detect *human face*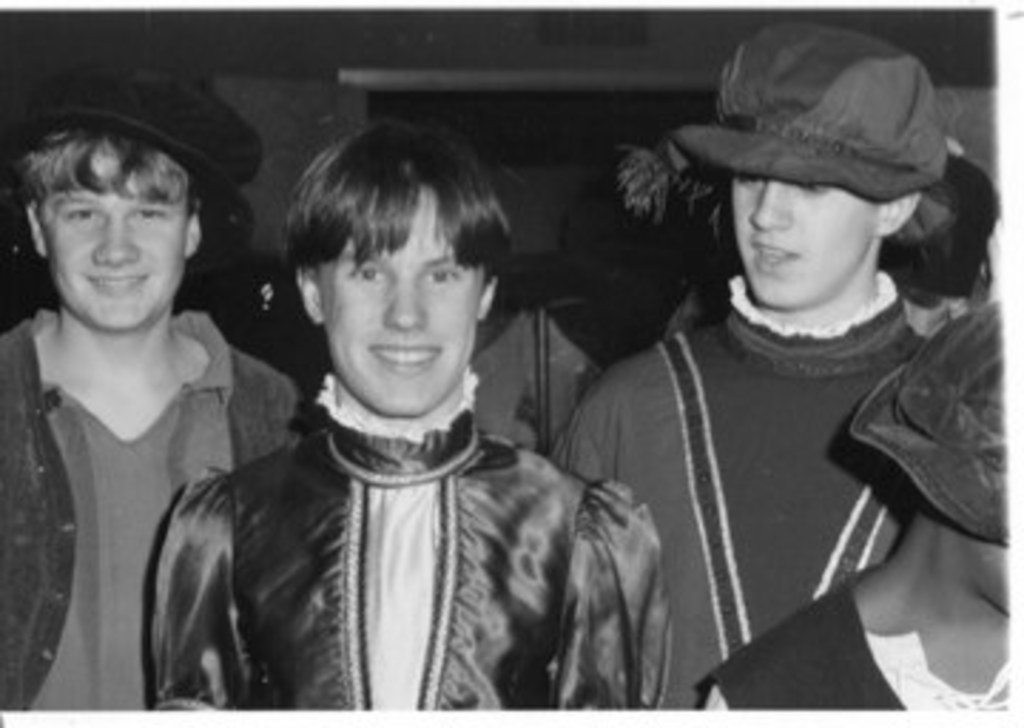
[327,196,478,418]
